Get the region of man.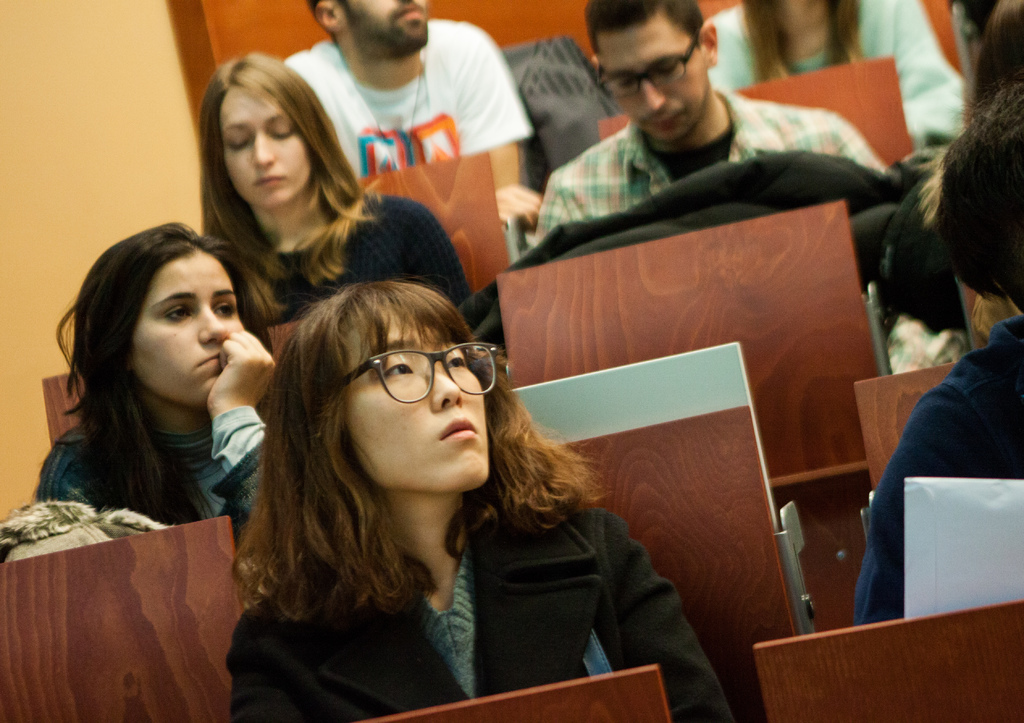
crop(529, 0, 884, 248).
